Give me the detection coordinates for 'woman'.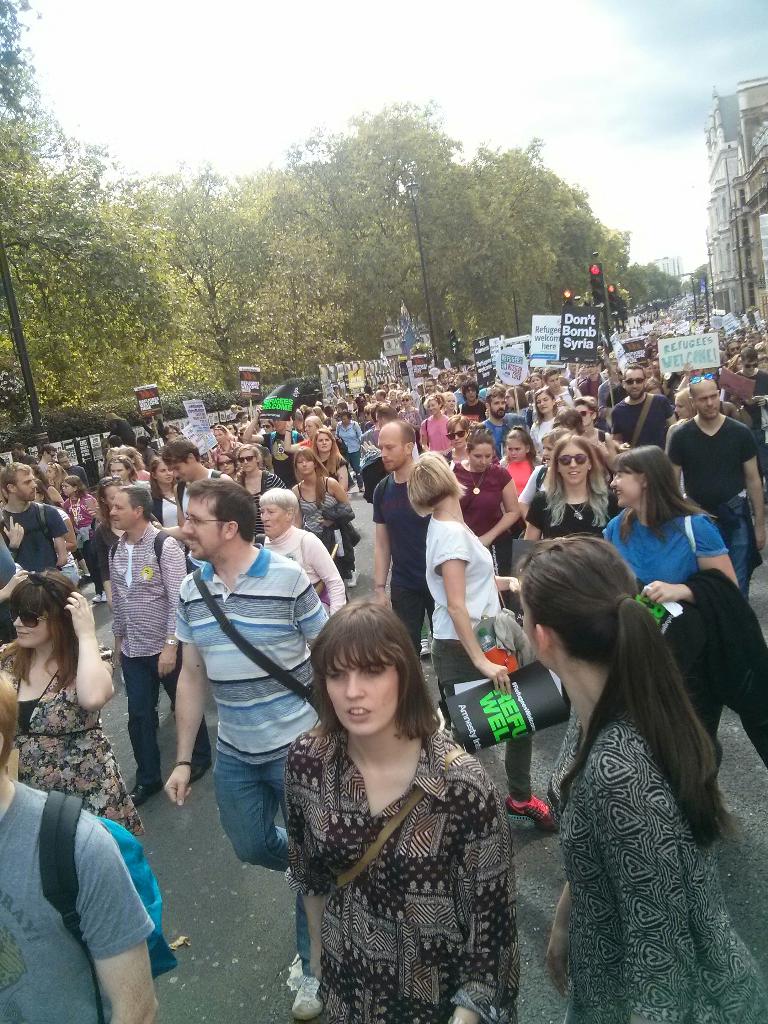
locate(231, 446, 291, 545).
